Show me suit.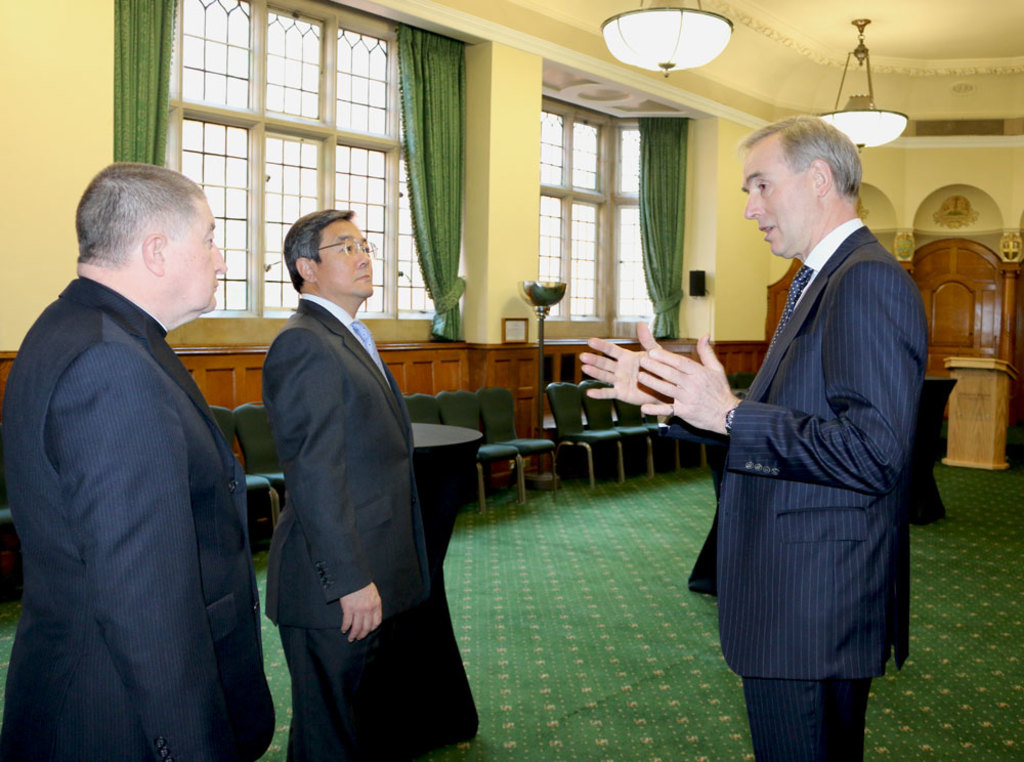
suit is here: (x1=259, y1=291, x2=434, y2=758).
